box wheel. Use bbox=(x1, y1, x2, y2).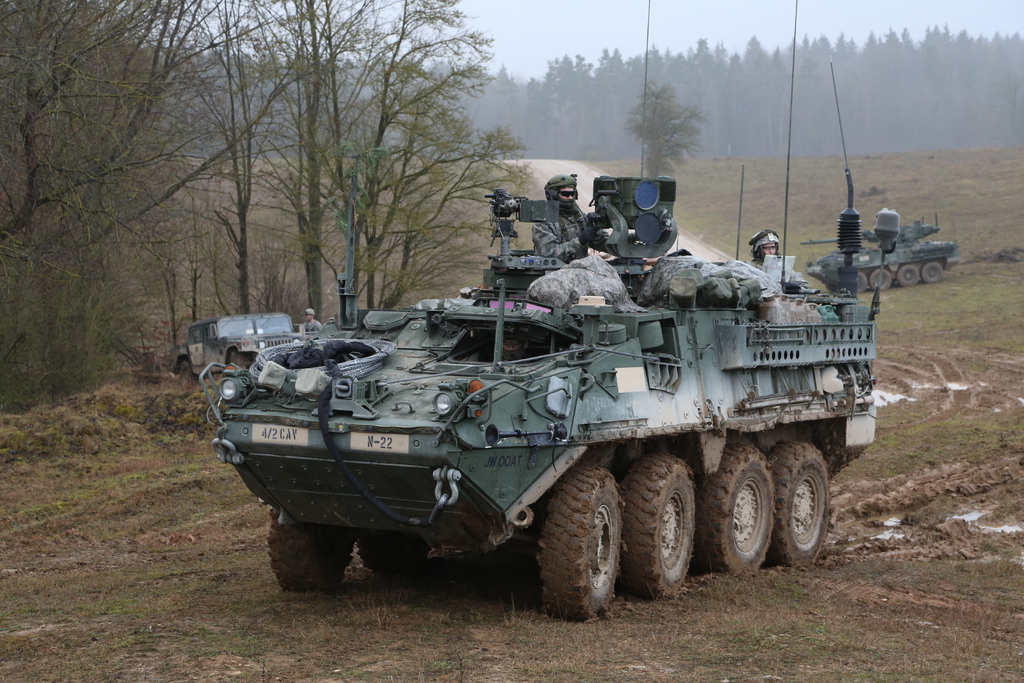
bbox=(897, 266, 924, 288).
